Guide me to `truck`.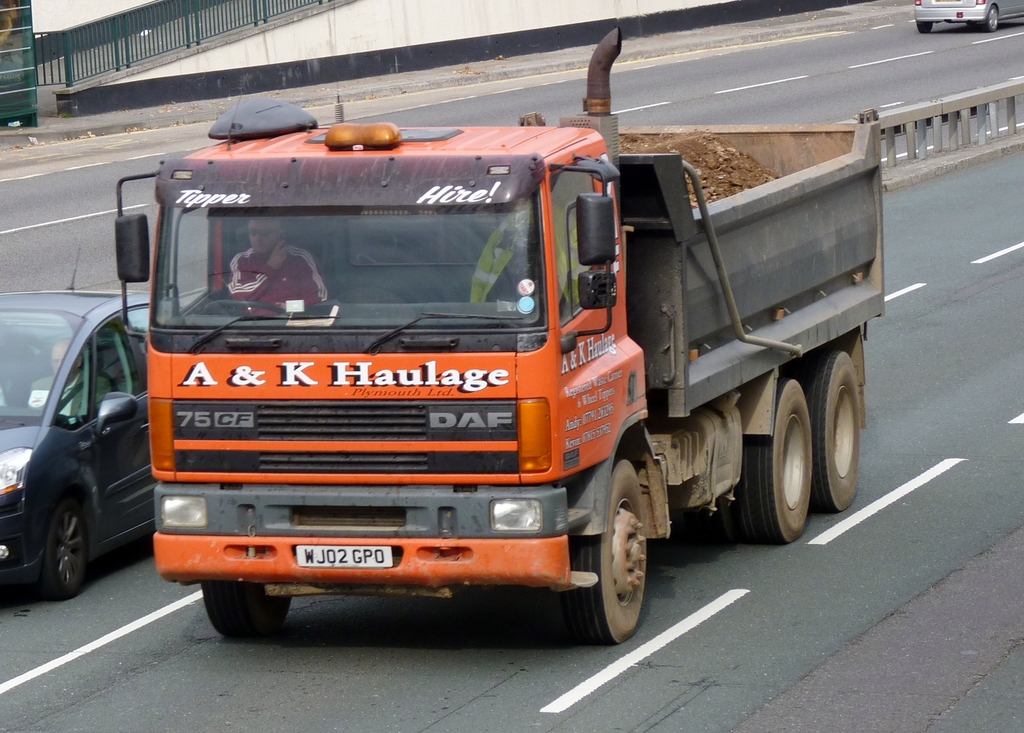
Guidance: locate(131, 83, 895, 661).
